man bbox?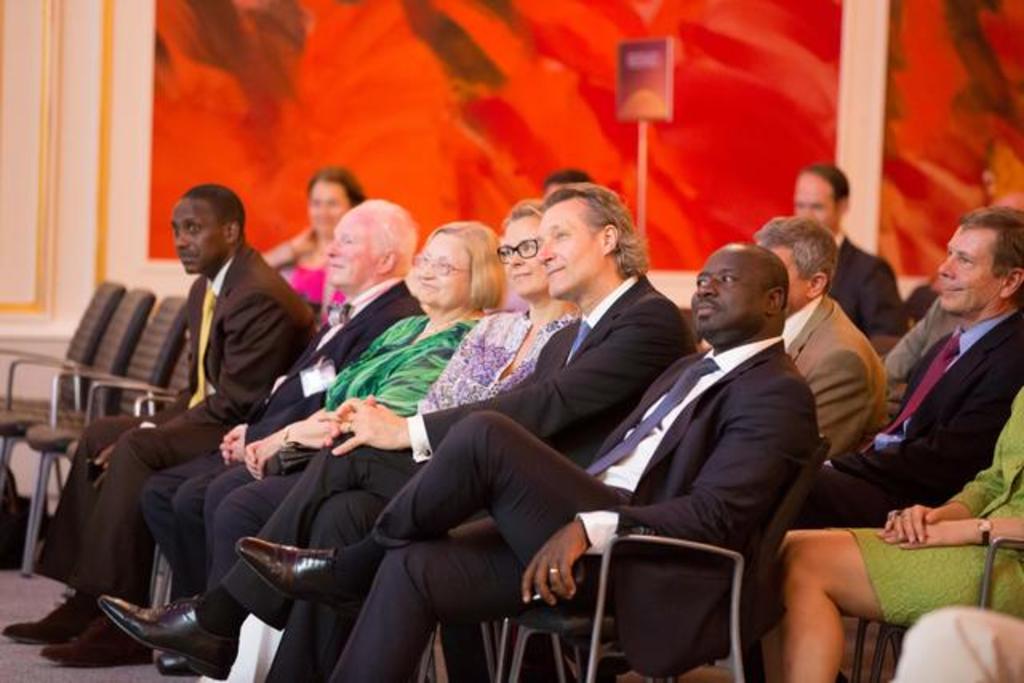
crop(792, 162, 904, 339)
